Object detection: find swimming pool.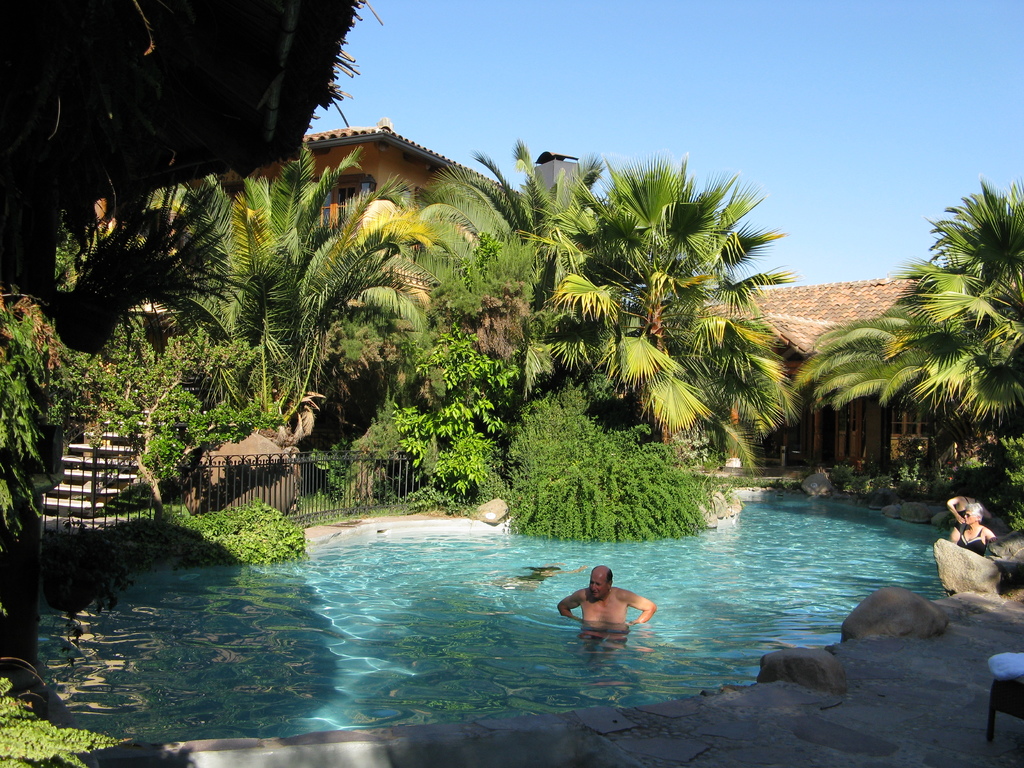
(27,497,820,723).
